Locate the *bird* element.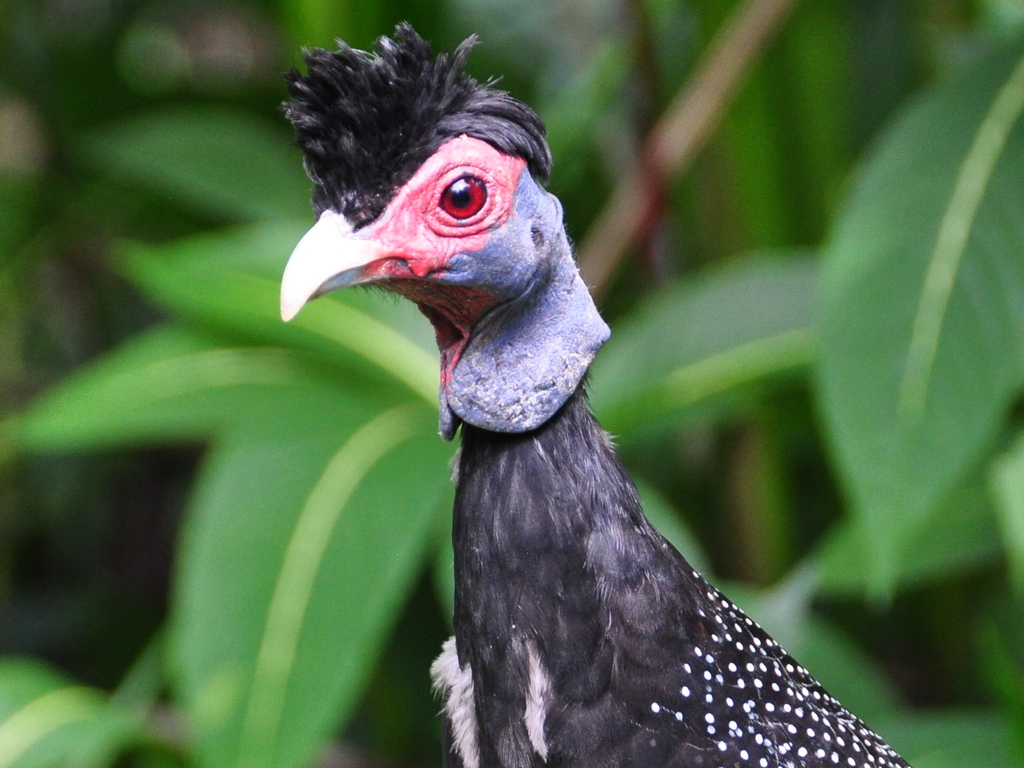
Element bbox: <region>284, 48, 900, 767</region>.
